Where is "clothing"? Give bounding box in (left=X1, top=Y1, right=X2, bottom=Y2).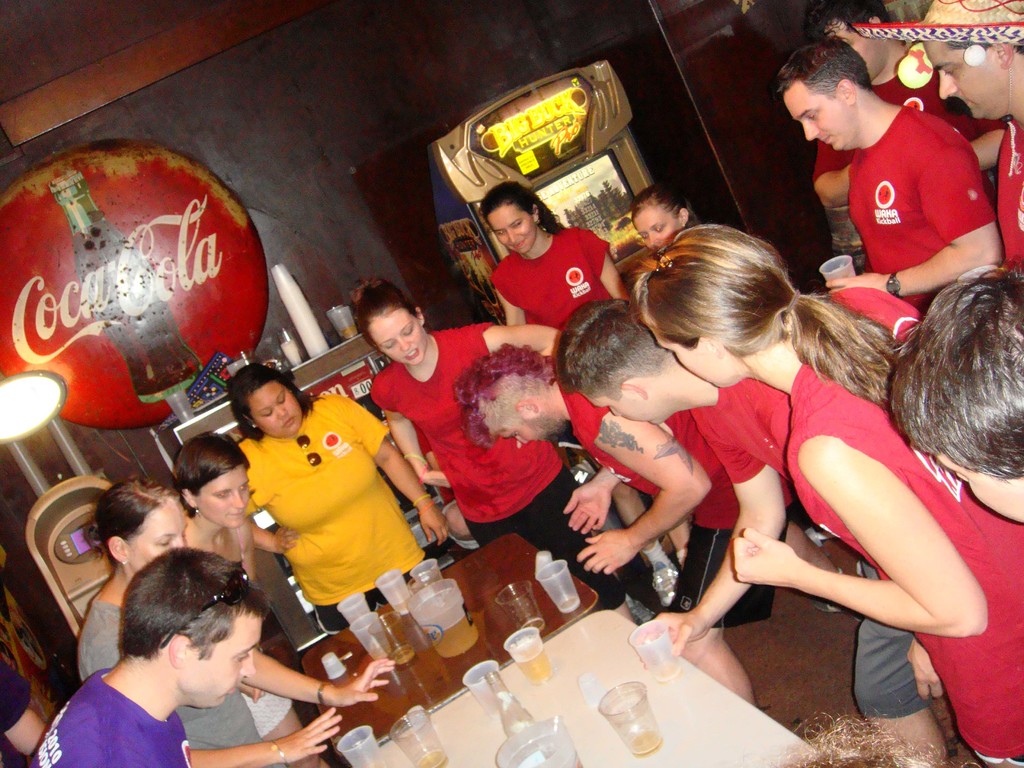
(left=82, top=582, right=122, bottom=688).
